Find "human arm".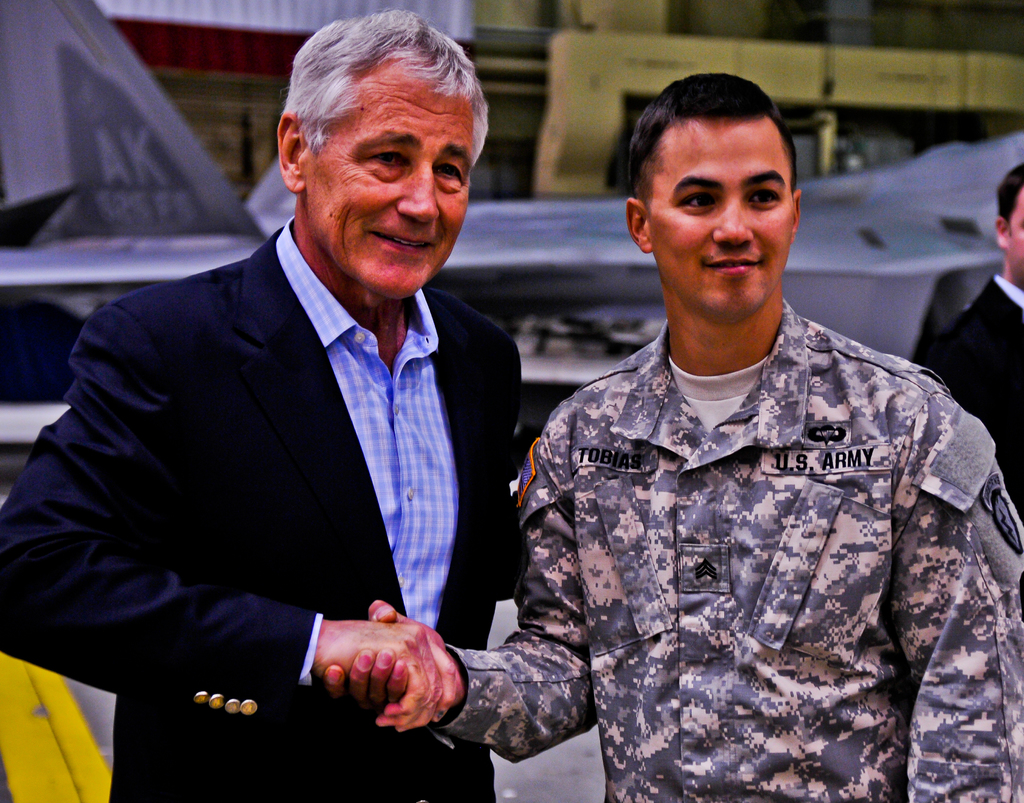
x1=0 y1=299 x2=458 y2=731.
